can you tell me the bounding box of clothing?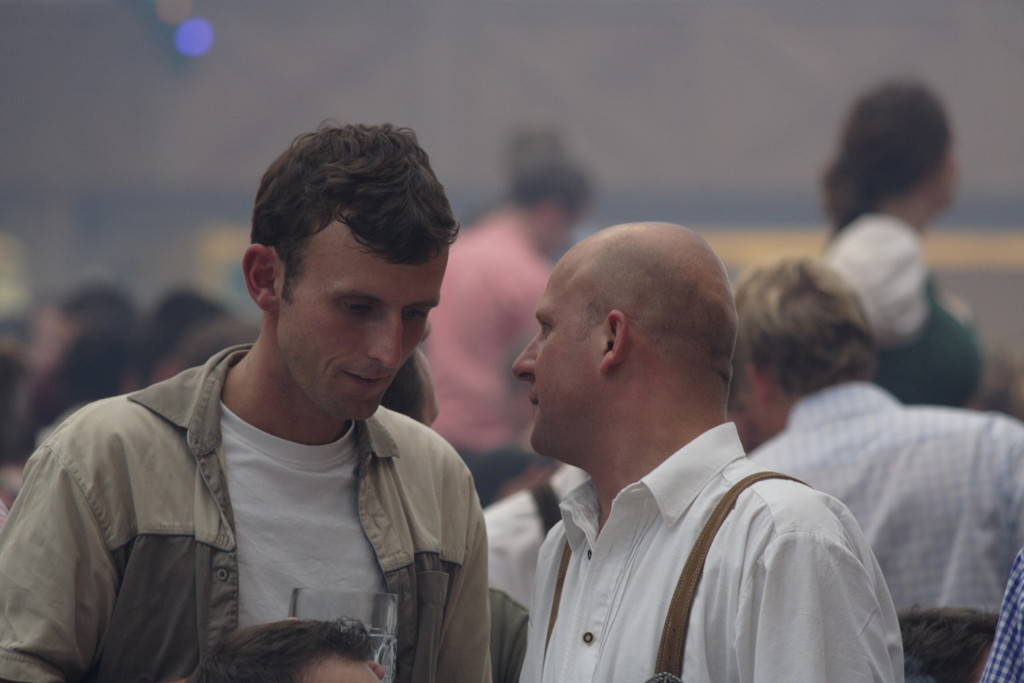
bbox(419, 211, 558, 514).
